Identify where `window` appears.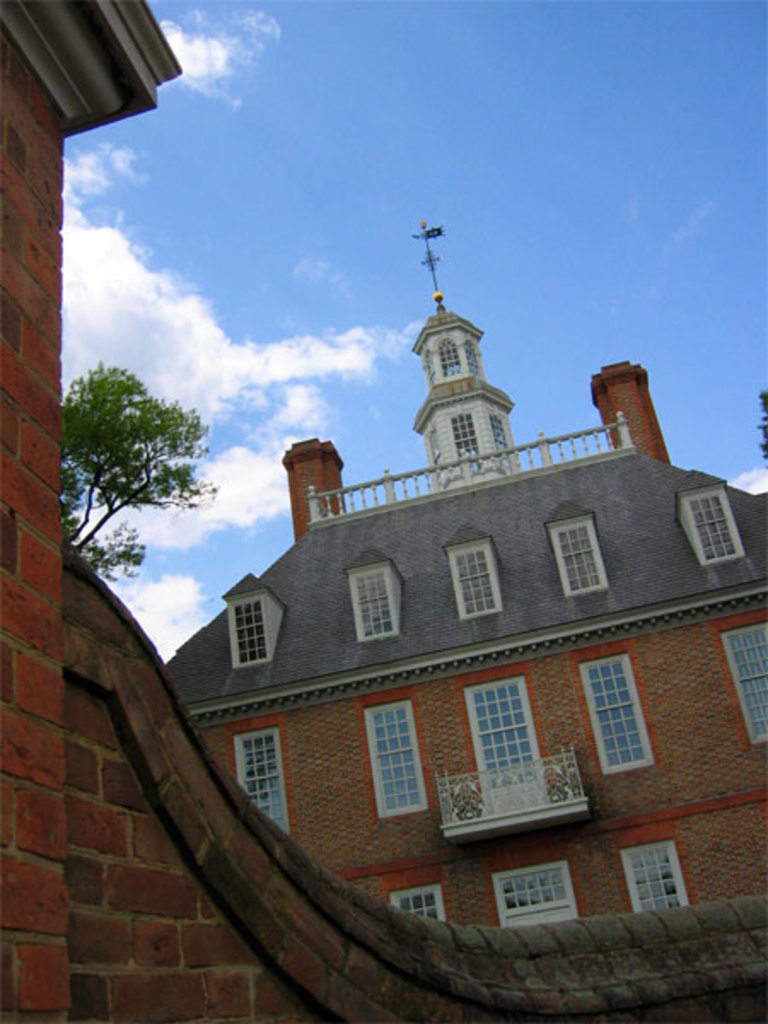
Appears at (x1=377, y1=700, x2=433, y2=819).
